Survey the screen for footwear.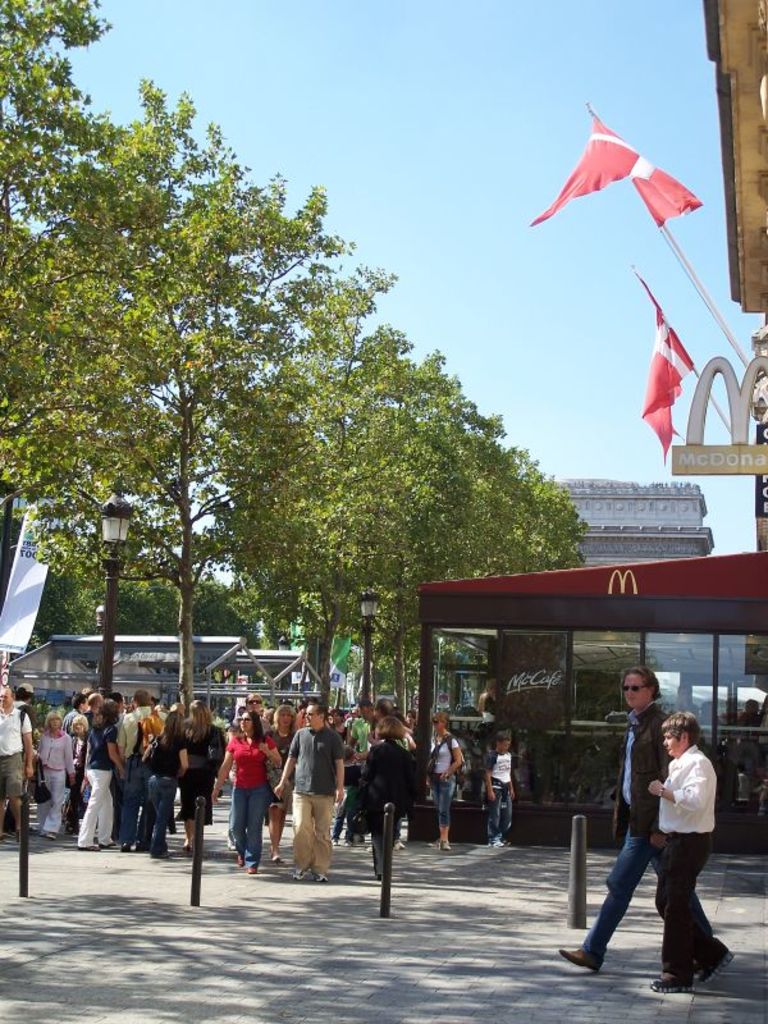
Survey found: BBox(40, 828, 54, 841).
